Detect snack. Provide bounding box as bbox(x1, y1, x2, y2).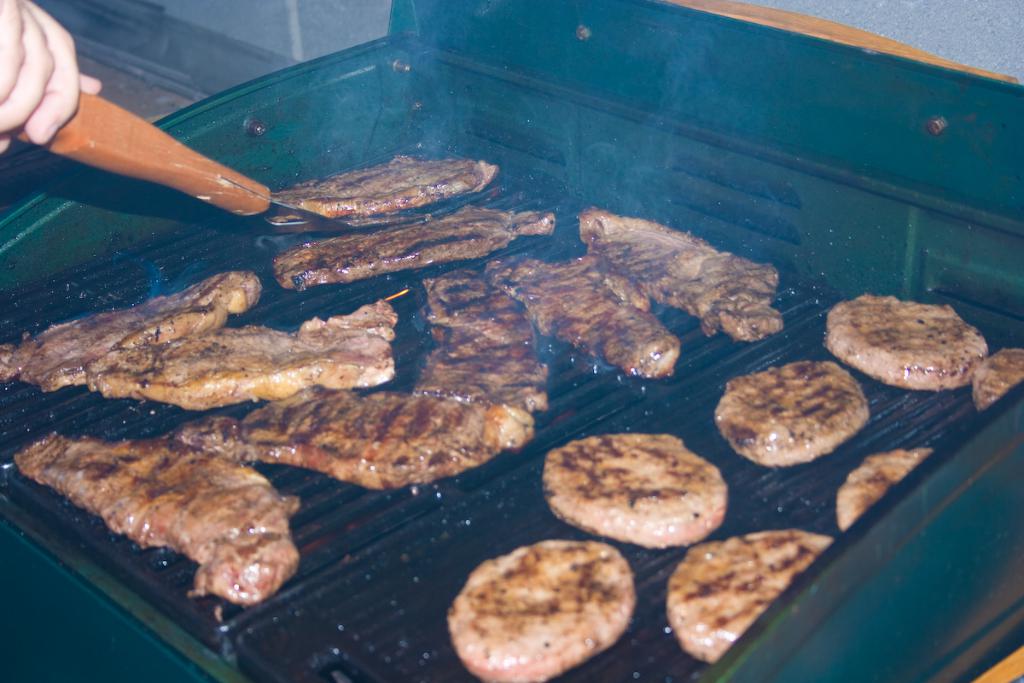
bbox(267, 154, 505, 223).
